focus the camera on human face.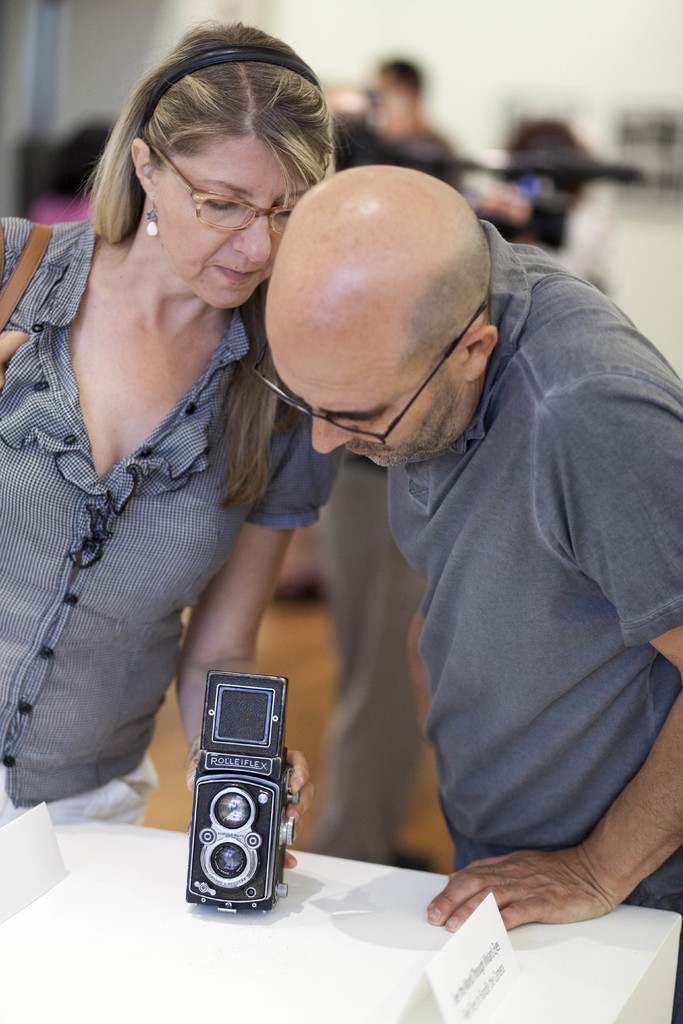
Focus region: (x1=268, y1=347, x2=461, y2=471).
